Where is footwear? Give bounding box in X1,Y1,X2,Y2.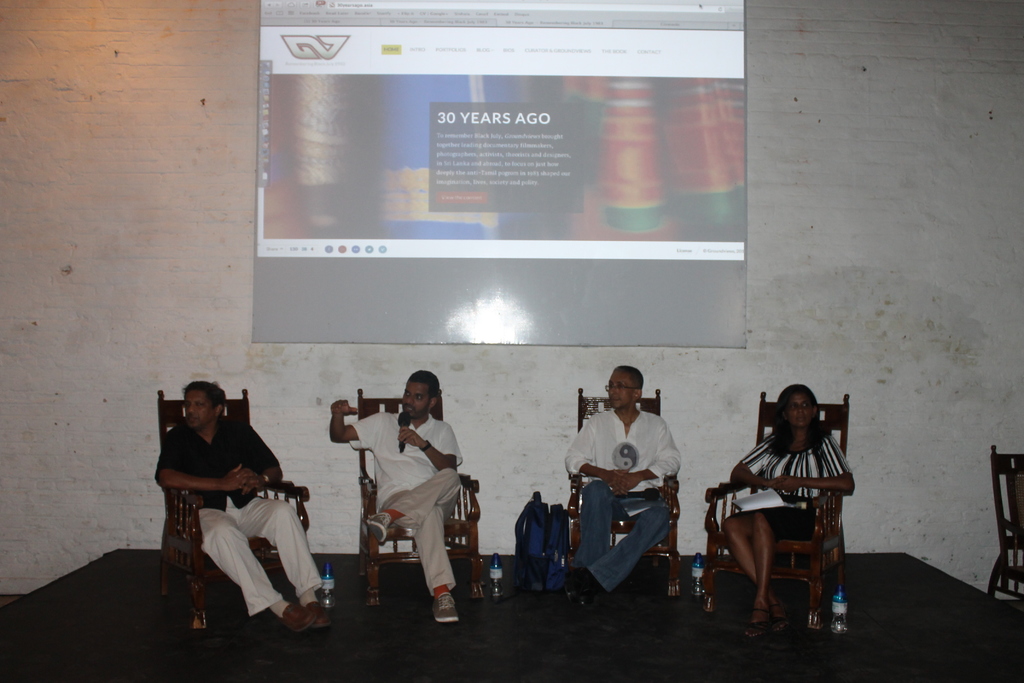
563,568,586,595.
